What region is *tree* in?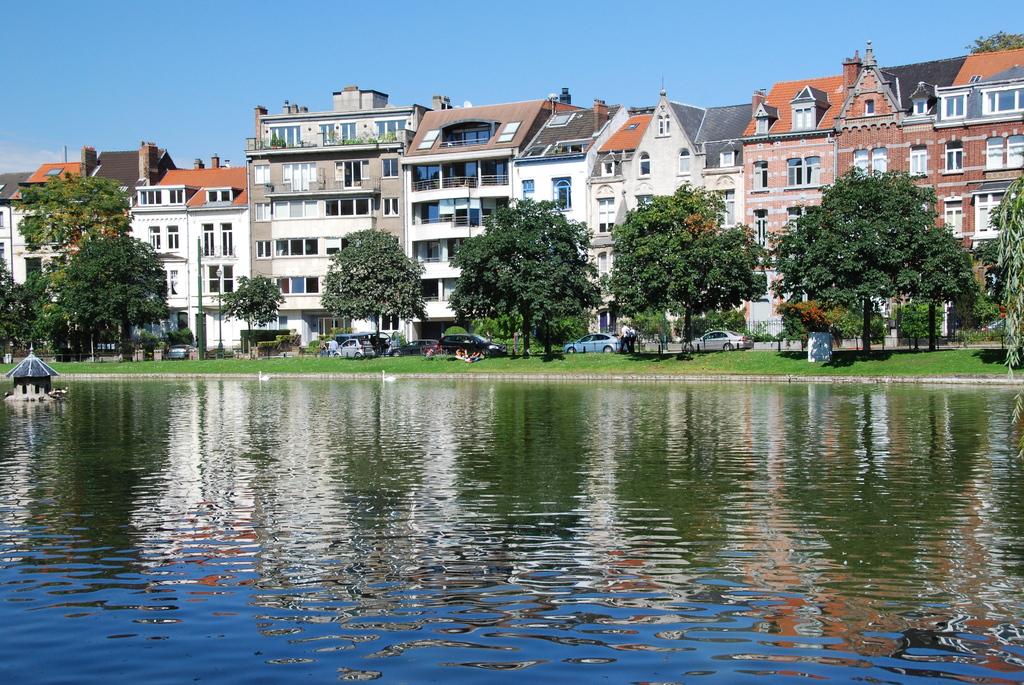
select_region(774, 148, 981, 337).
